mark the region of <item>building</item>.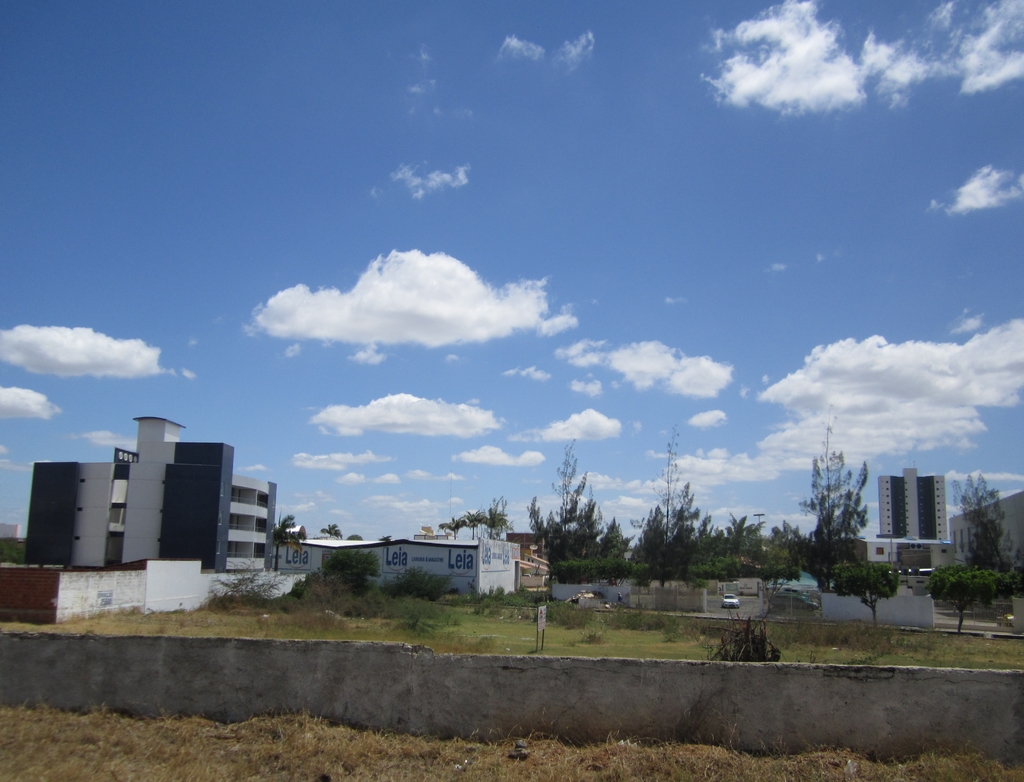
Region: {"x1": 948, "y1": 488, "x2": 1023, "y2": 566}.
